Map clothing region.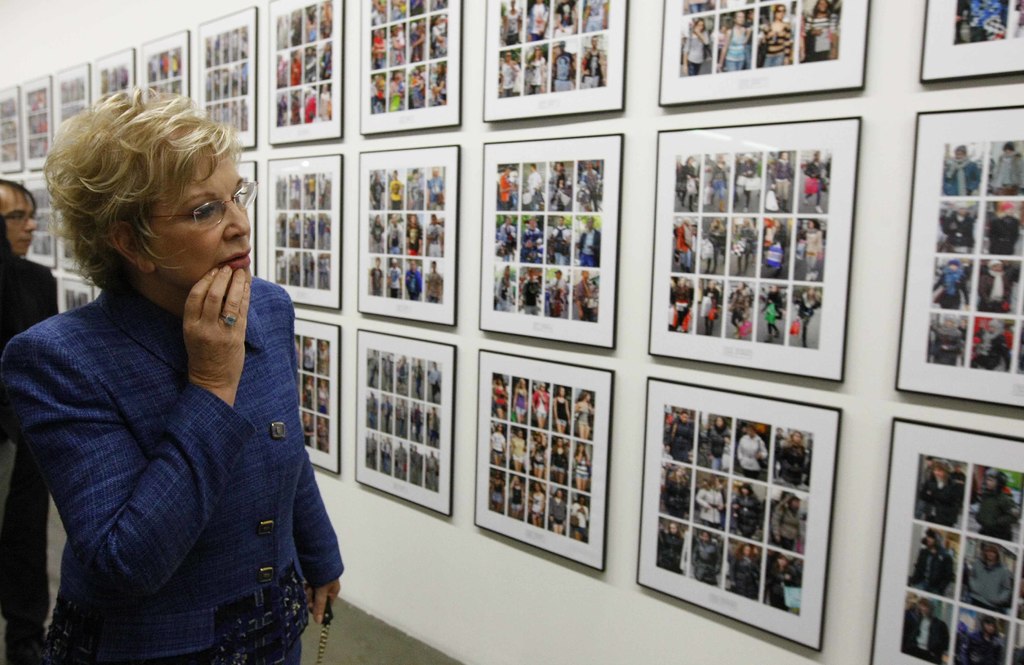
Mapped to [x1=780, y1=443, x2=803, y2=482].
